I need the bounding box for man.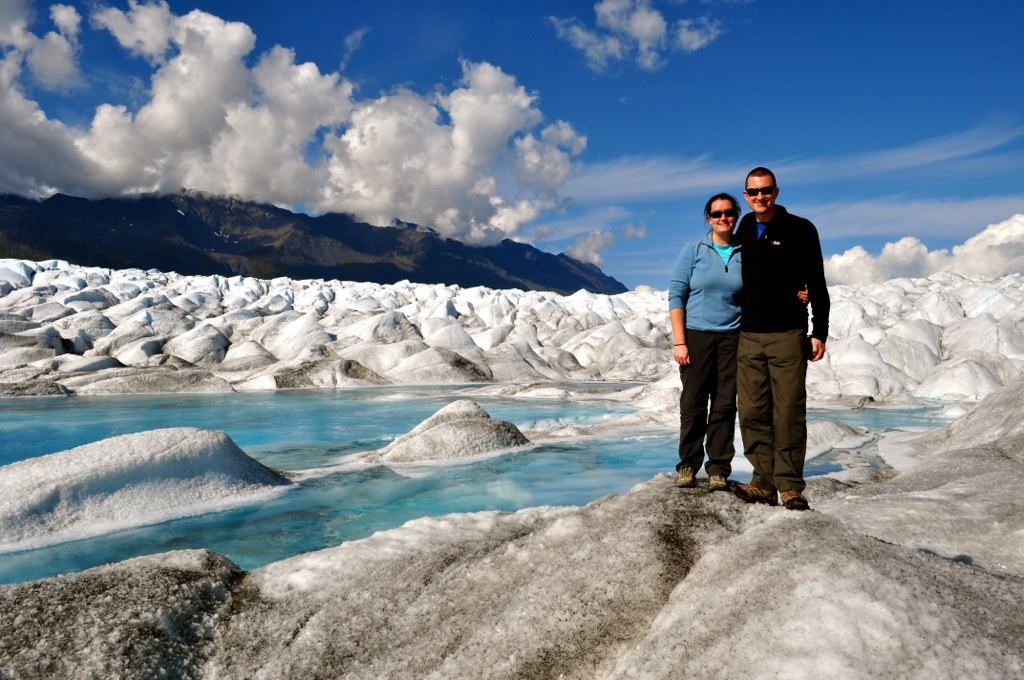
Here it is: <region>710, 167, 828, 511</region>.
